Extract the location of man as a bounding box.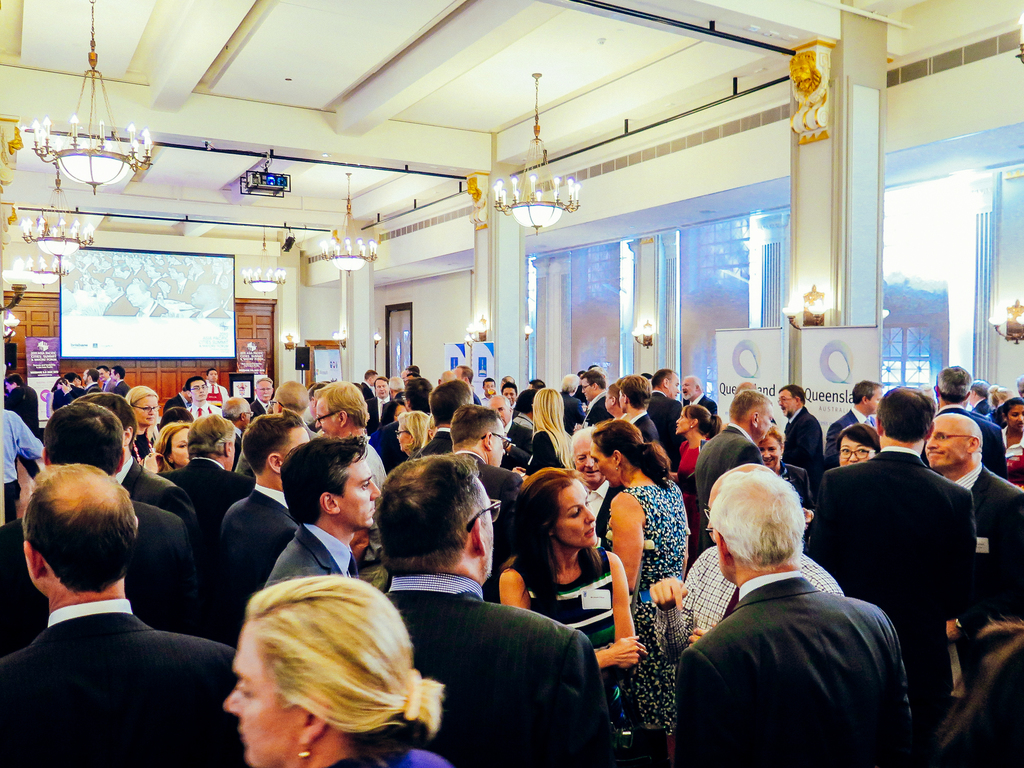
0, 399, 201, 653.
